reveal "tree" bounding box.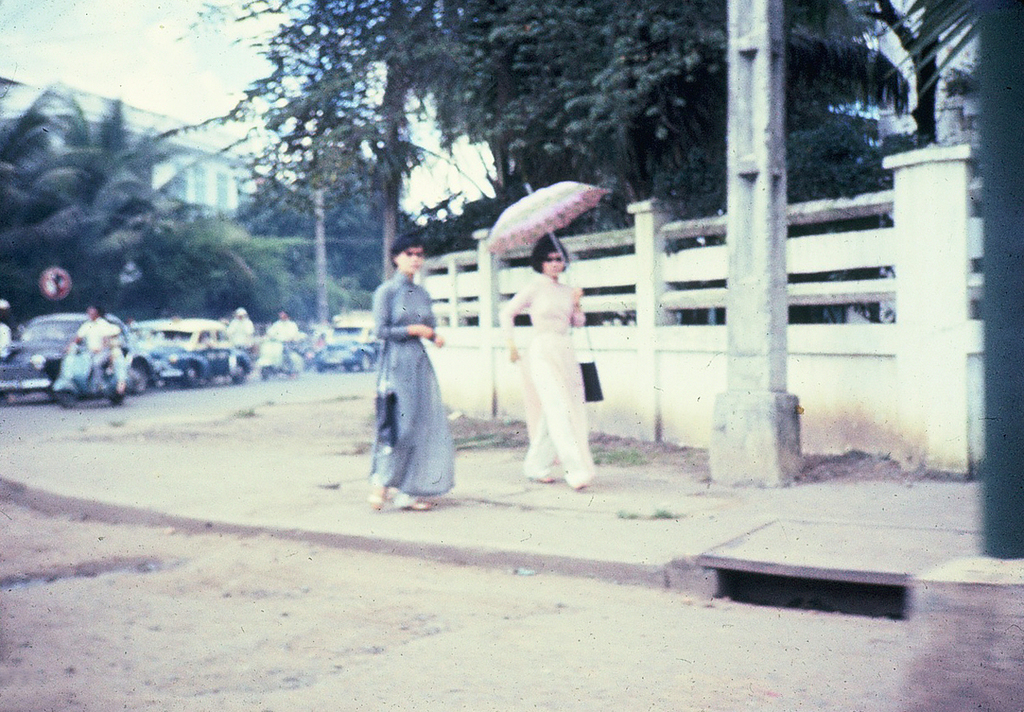
Revealed: [0,79,75,284].
